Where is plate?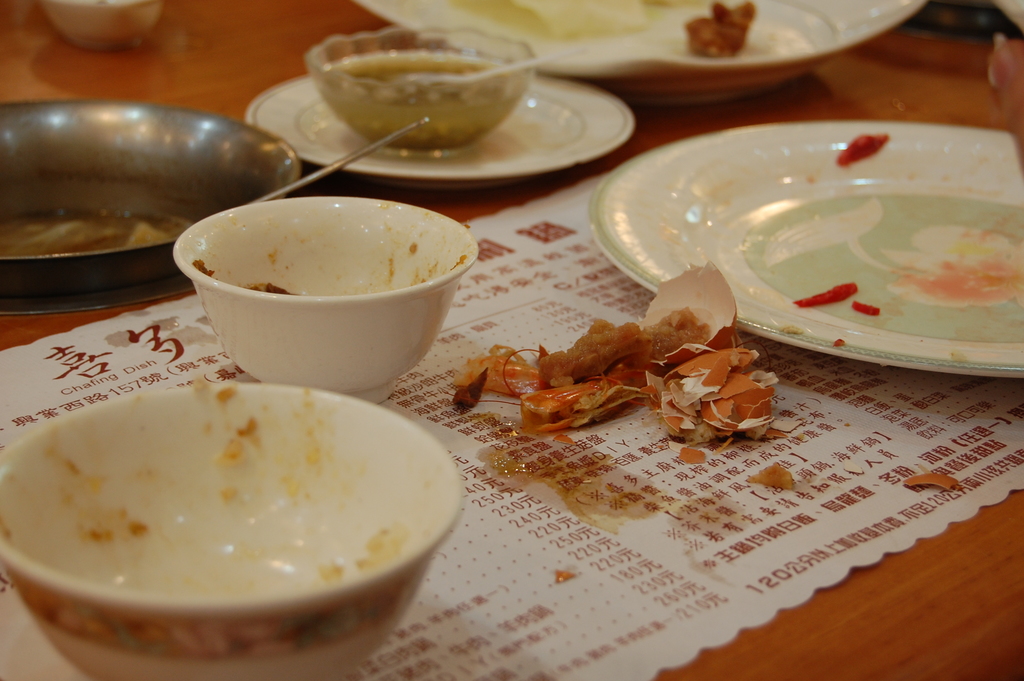
(left=241, top=65, right=637, bottom=195).
